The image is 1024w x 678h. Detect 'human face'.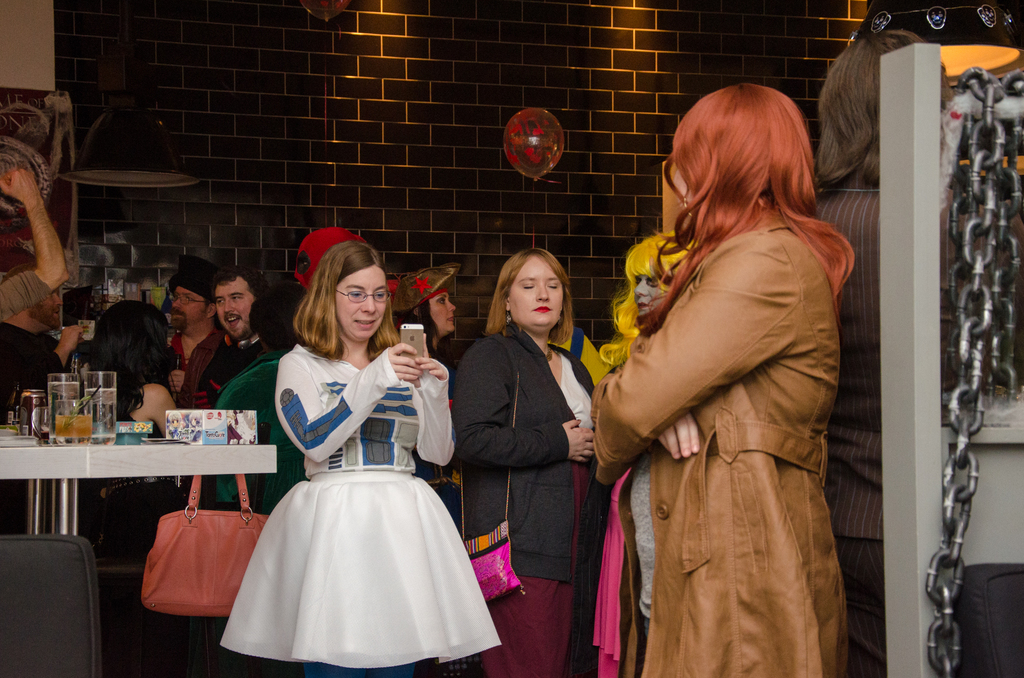
Detection: <bbox>215, 278, 253, 334</bbox>.
